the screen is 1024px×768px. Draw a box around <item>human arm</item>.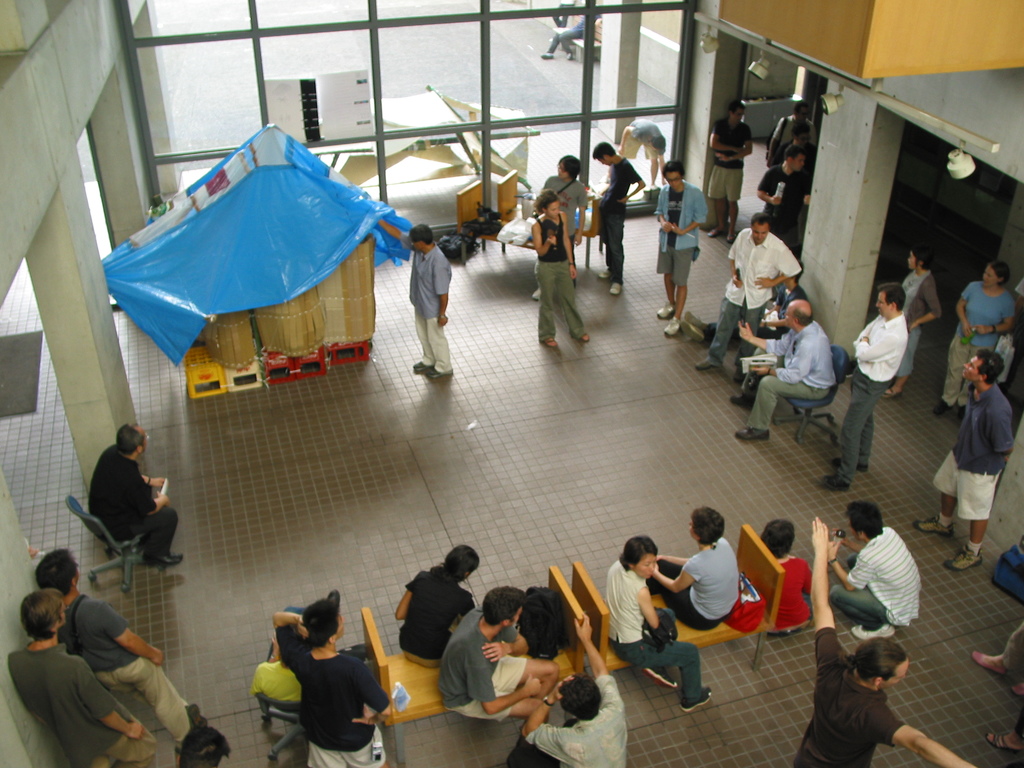
BBox(805, 172, 816, 205).
